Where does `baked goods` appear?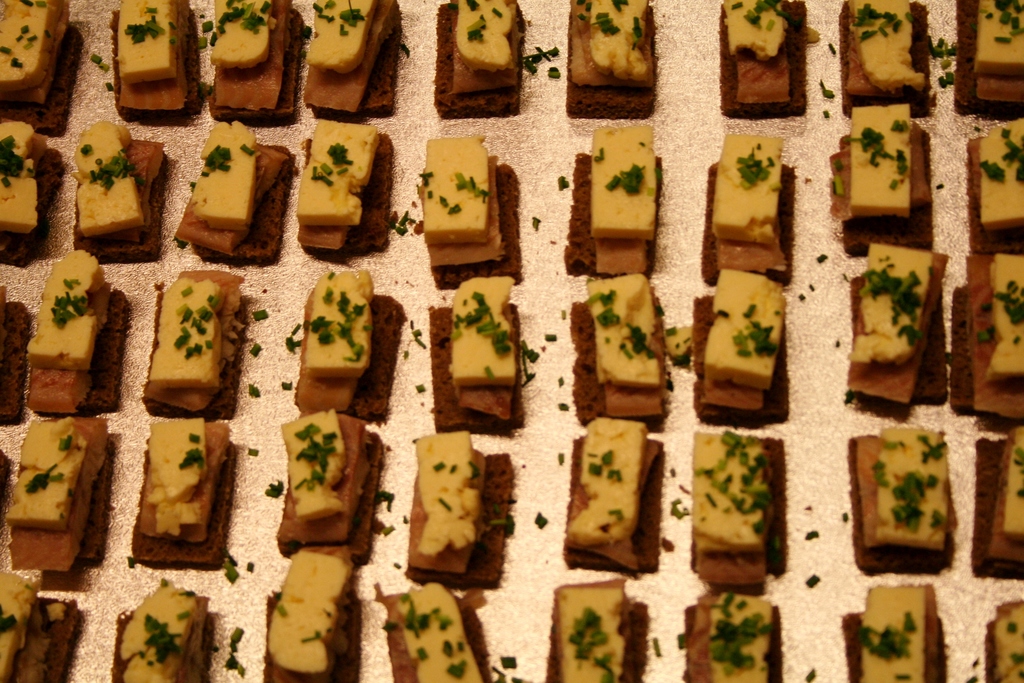
Appears at region(849, 427, 951, 572).
